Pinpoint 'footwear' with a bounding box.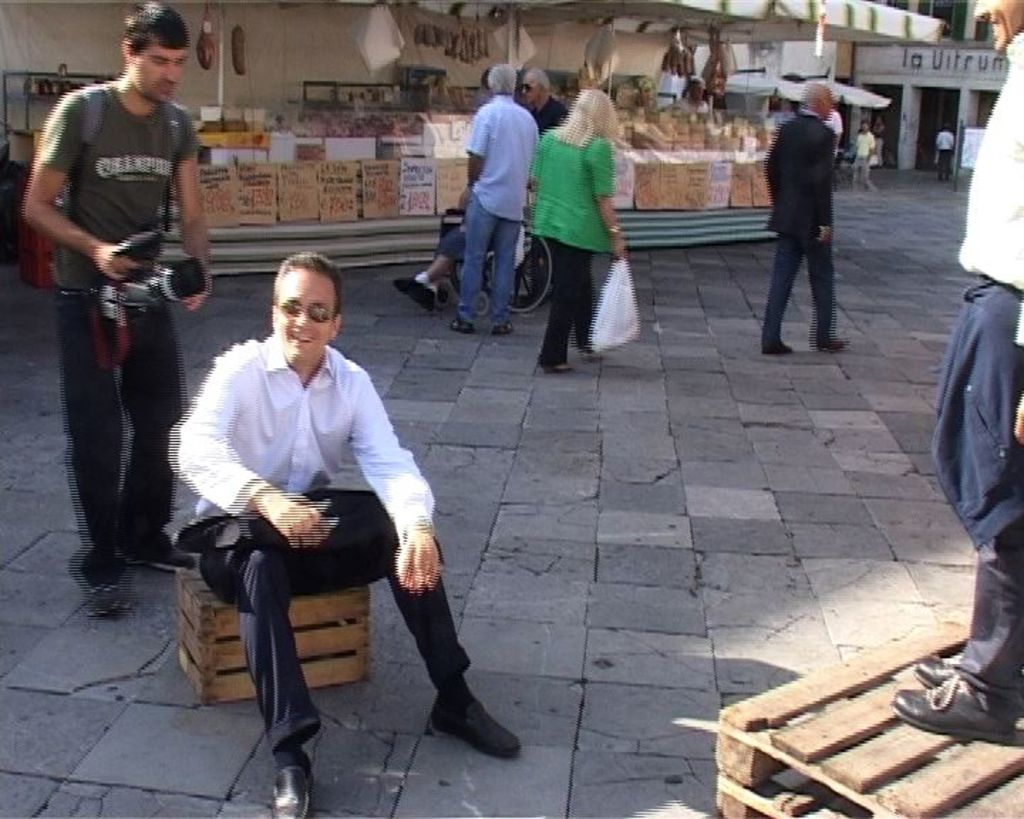
Rect(437, 690, 525, 756).
